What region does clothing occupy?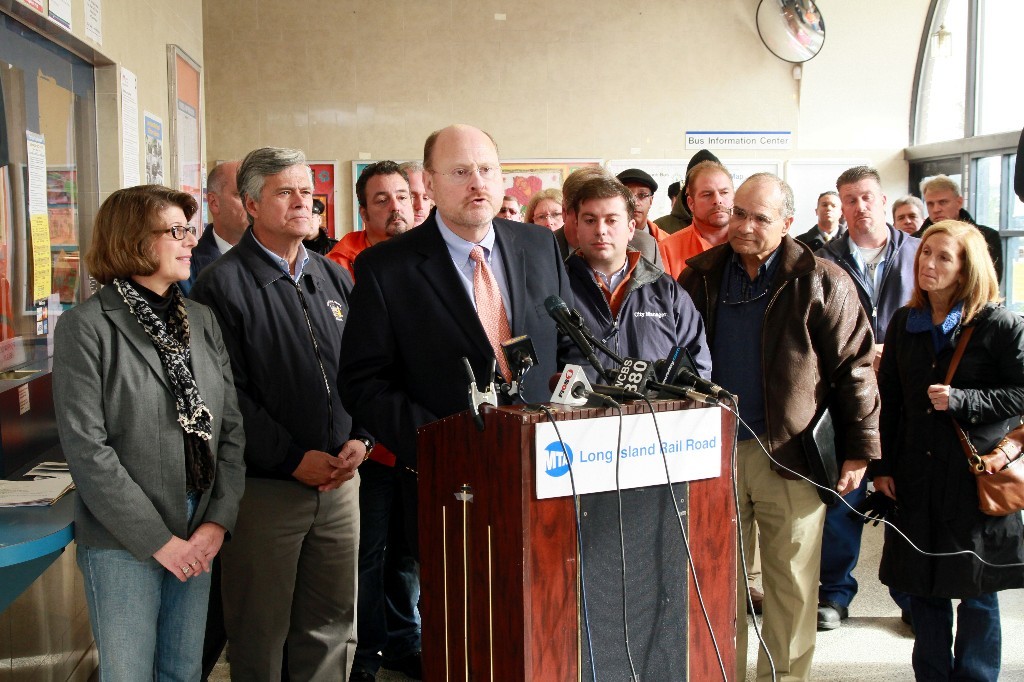
680, 236, 882, 681.
